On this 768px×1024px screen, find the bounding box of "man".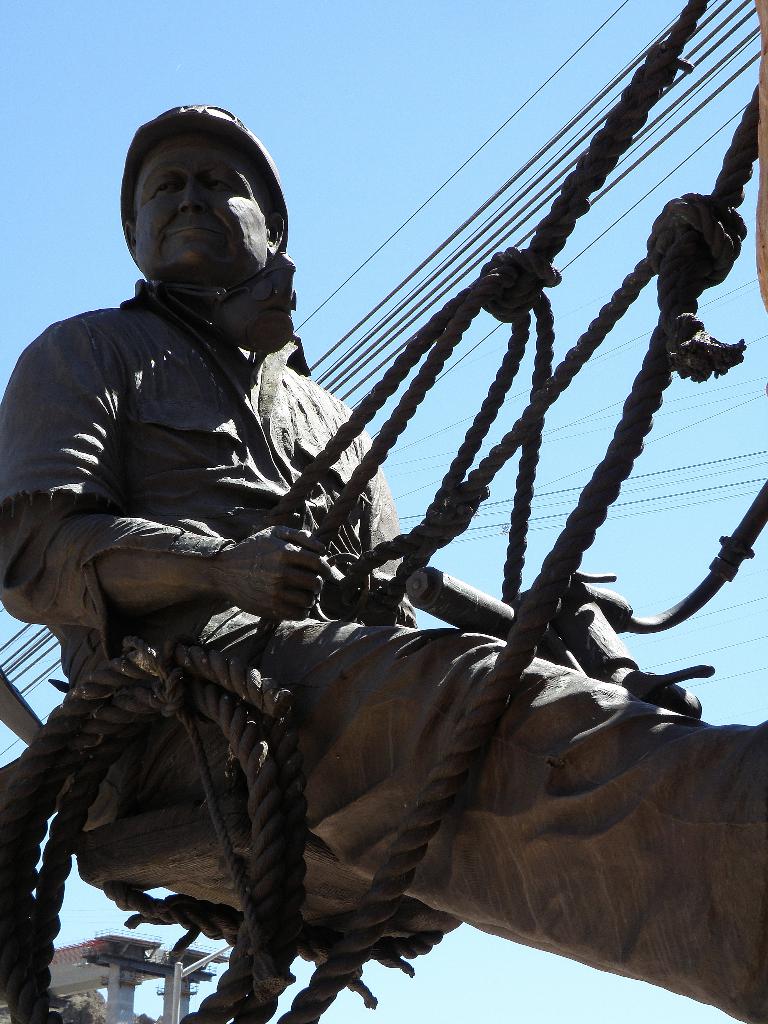
Bounding box: box=[0, 100, 767, 1023].
